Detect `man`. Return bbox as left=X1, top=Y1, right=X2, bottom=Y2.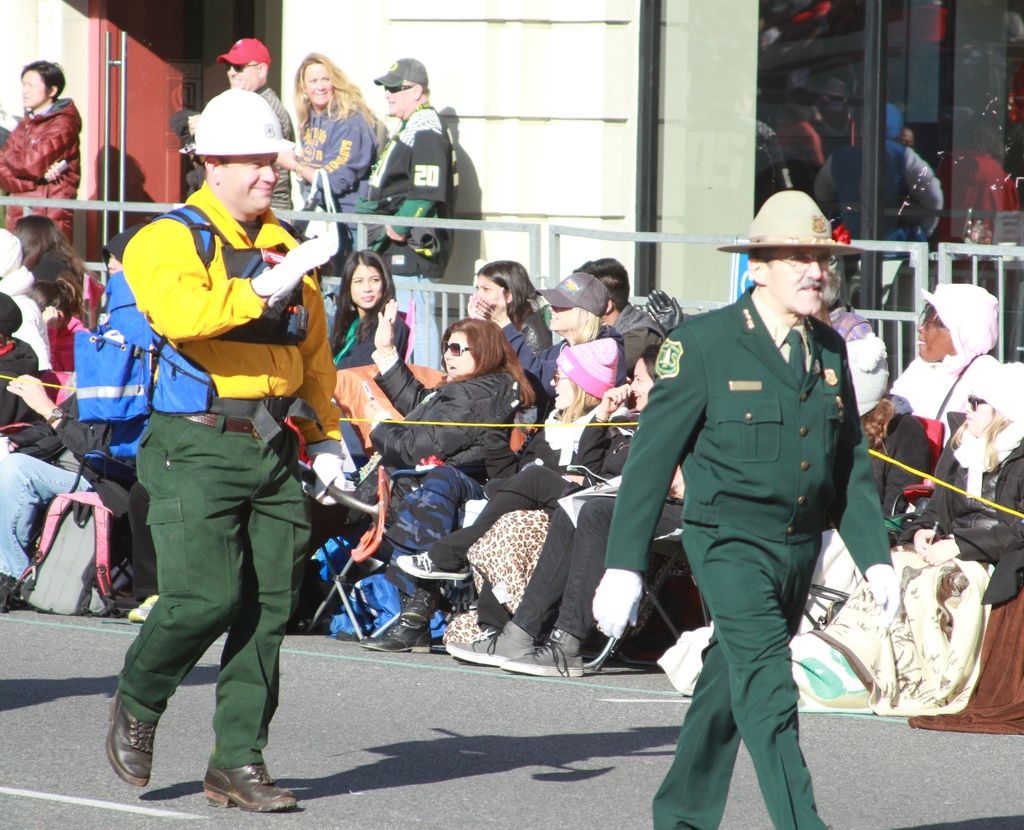
left=181, top=37, right=294, bottom=231.
